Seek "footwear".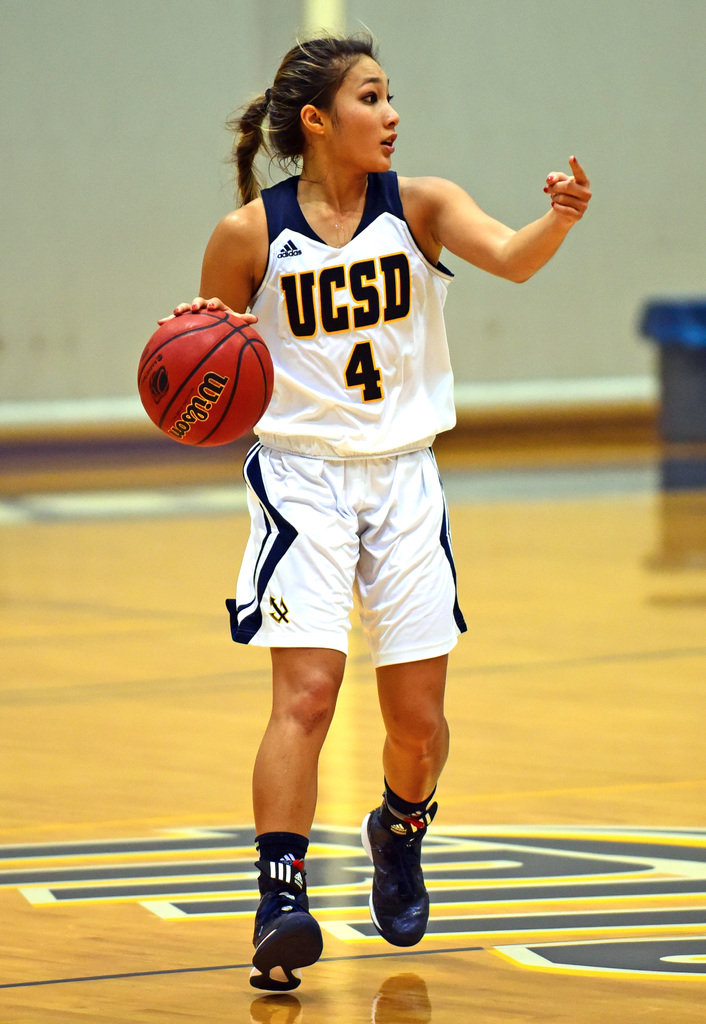
243 909 324 995.
